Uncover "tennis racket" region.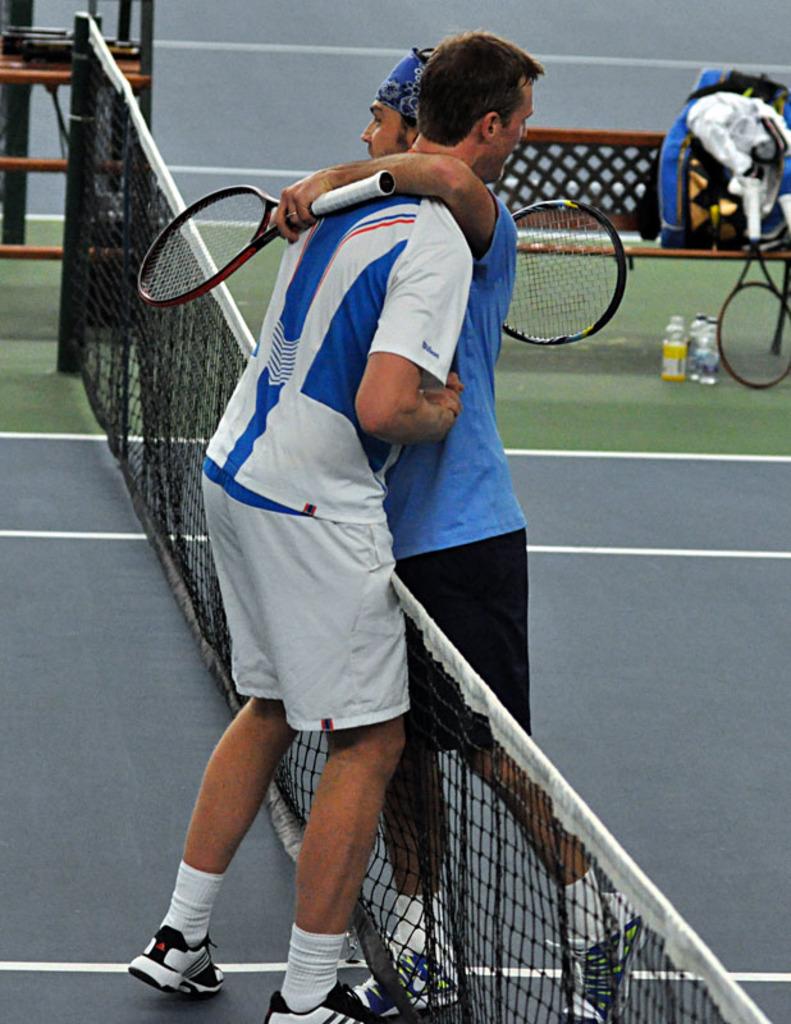
Uncovered: box(714, 174, 790, 389).
